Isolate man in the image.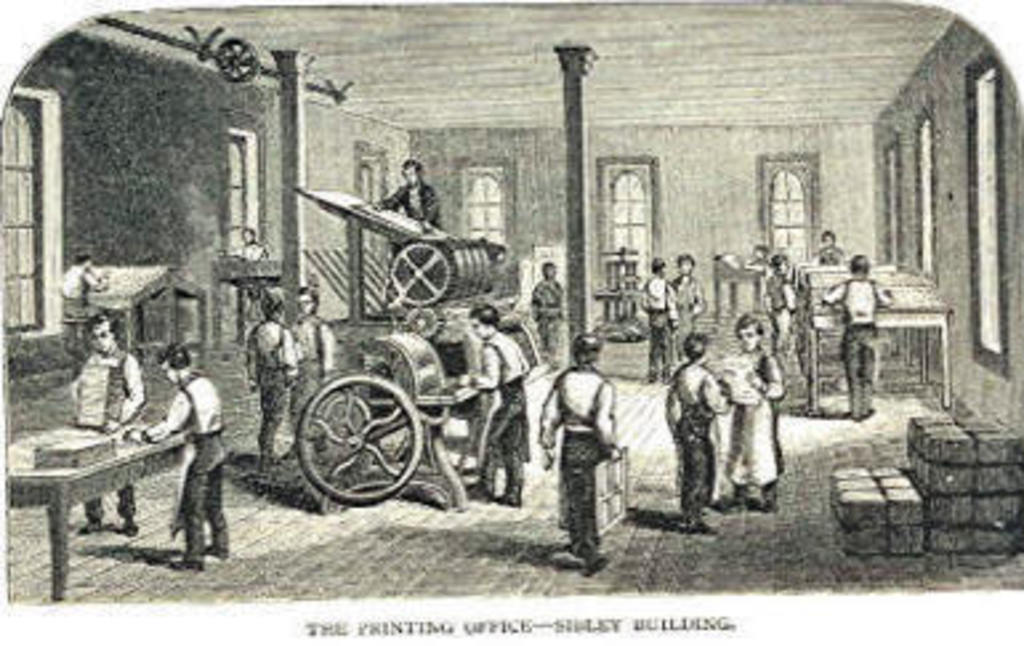
Isolated region: l=822, t=255, r=894, b=420.
